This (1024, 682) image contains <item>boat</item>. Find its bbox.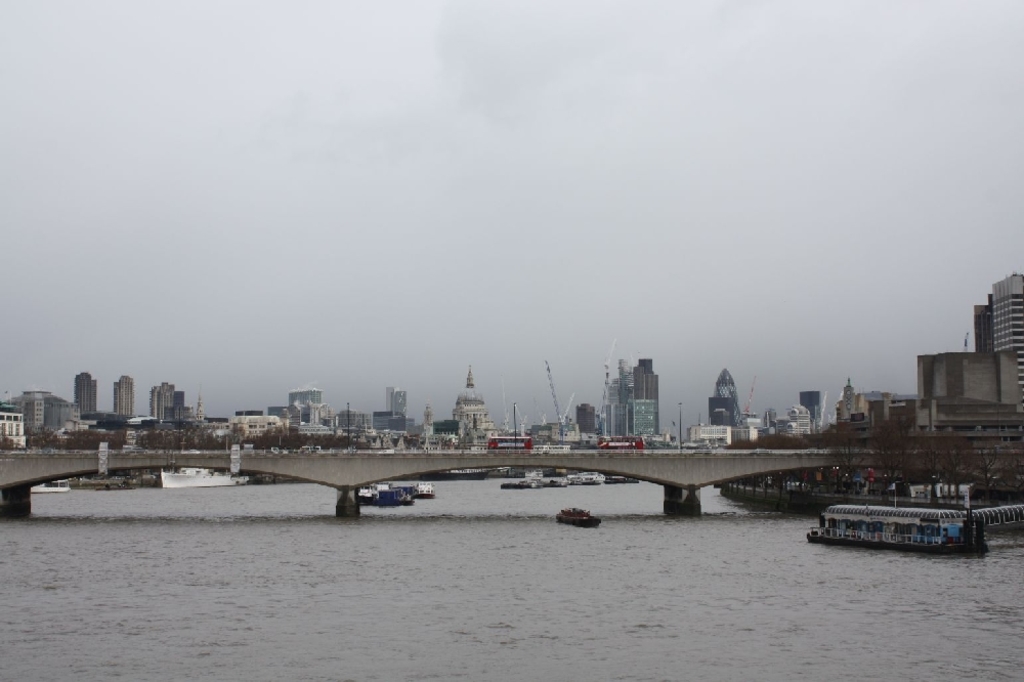
Rect(784, 473, 998, 555).
